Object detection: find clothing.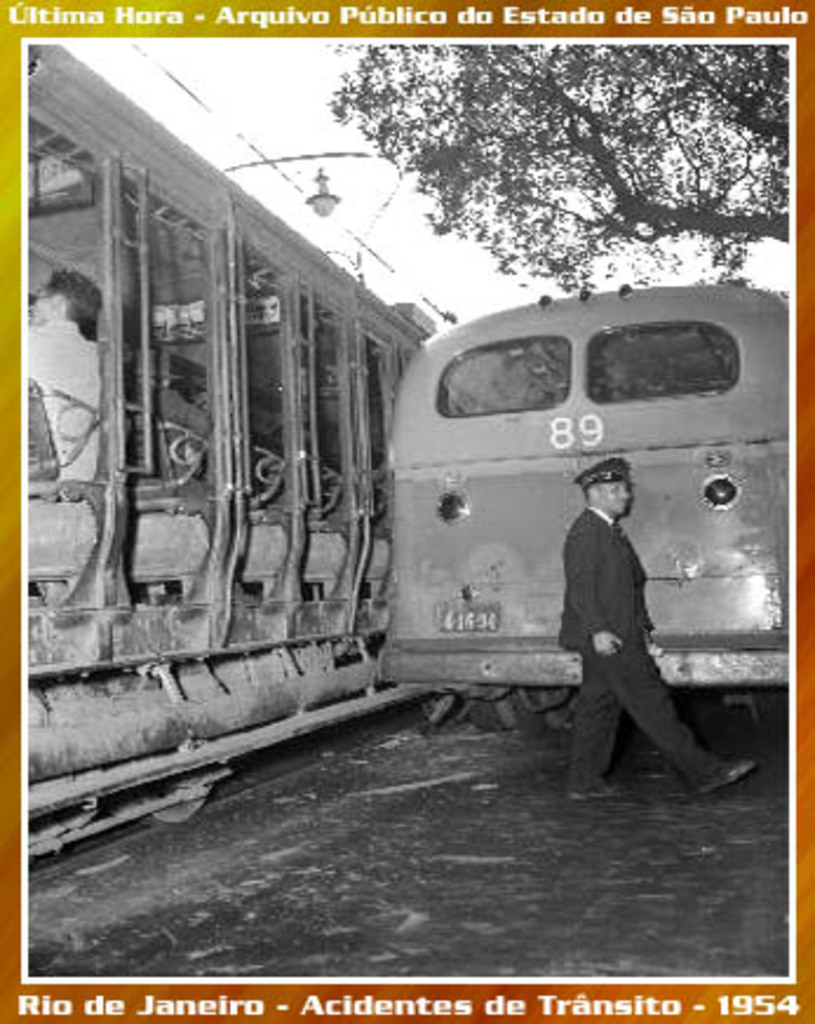
540/489/723/761.
